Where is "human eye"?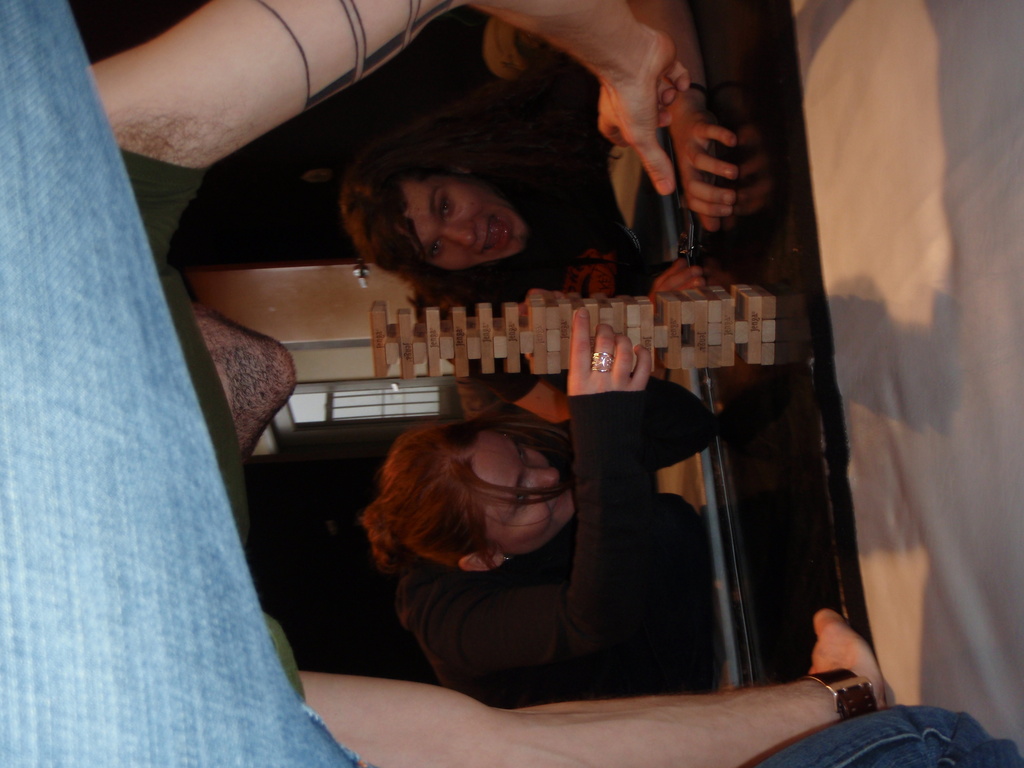
select_region(517, 440, 527, 459).
